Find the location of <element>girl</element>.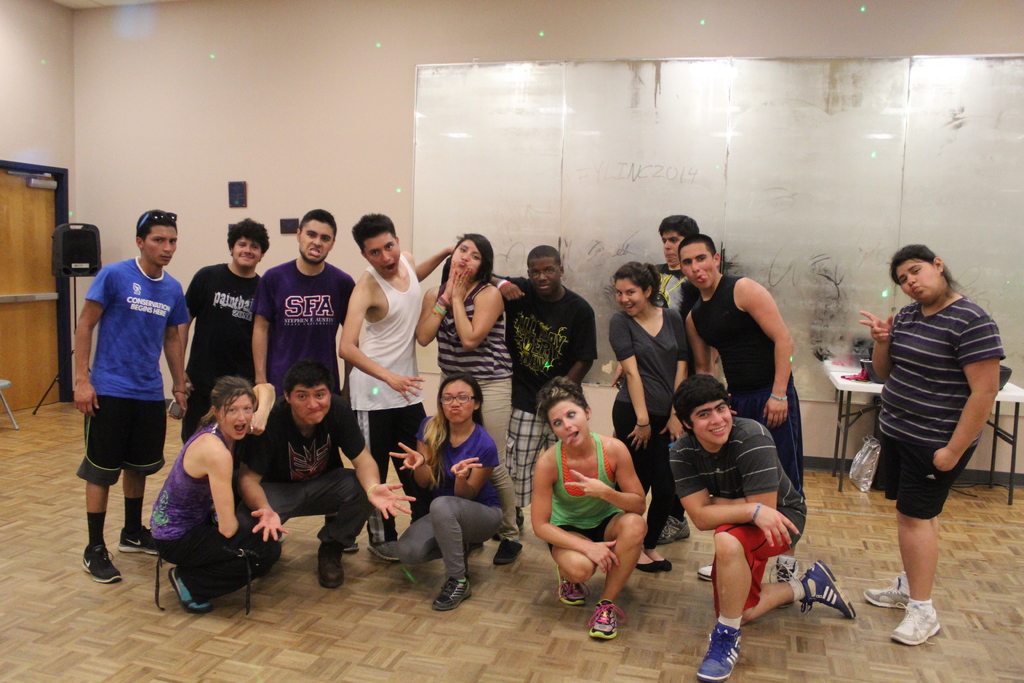
Location: [left=150, top=377, right=281, bottom=614].
